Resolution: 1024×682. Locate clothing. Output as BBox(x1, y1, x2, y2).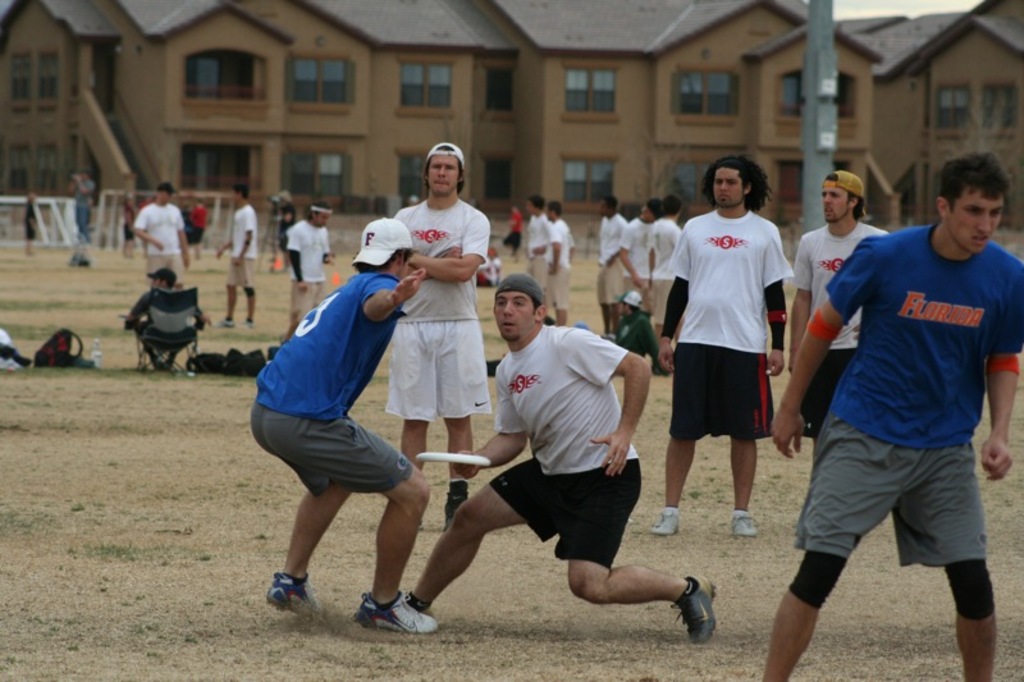
BBox(73, 178, 96, 237).
